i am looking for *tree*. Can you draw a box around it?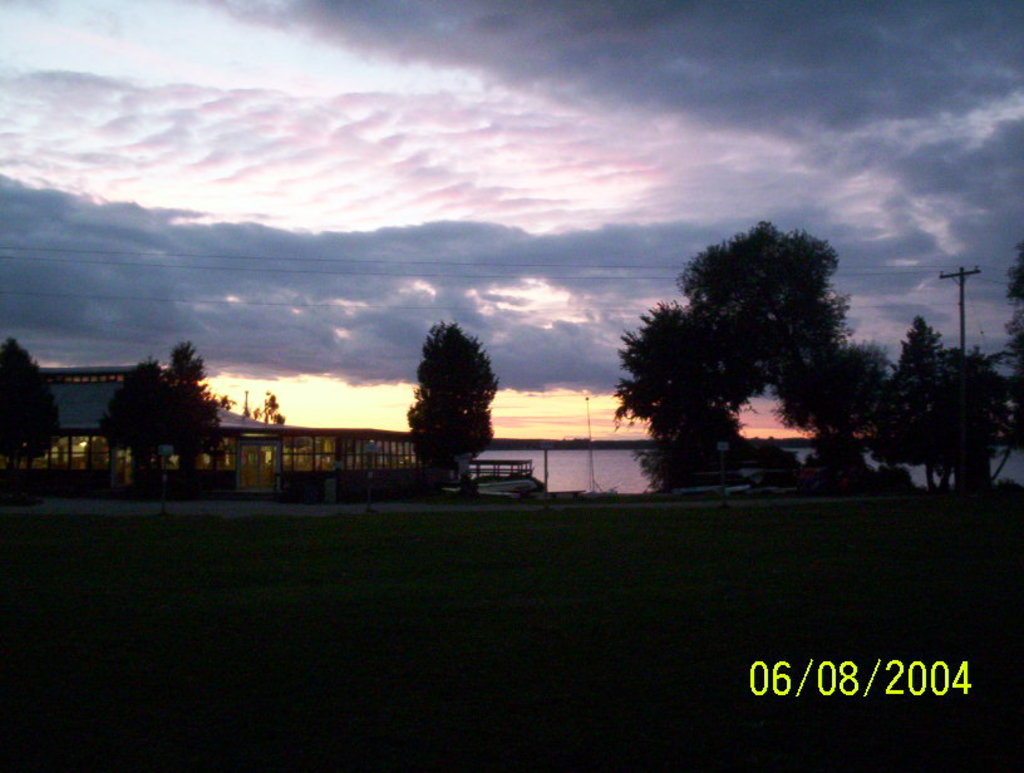
Sure, the bounding box is (1, 331, 59, 479).
